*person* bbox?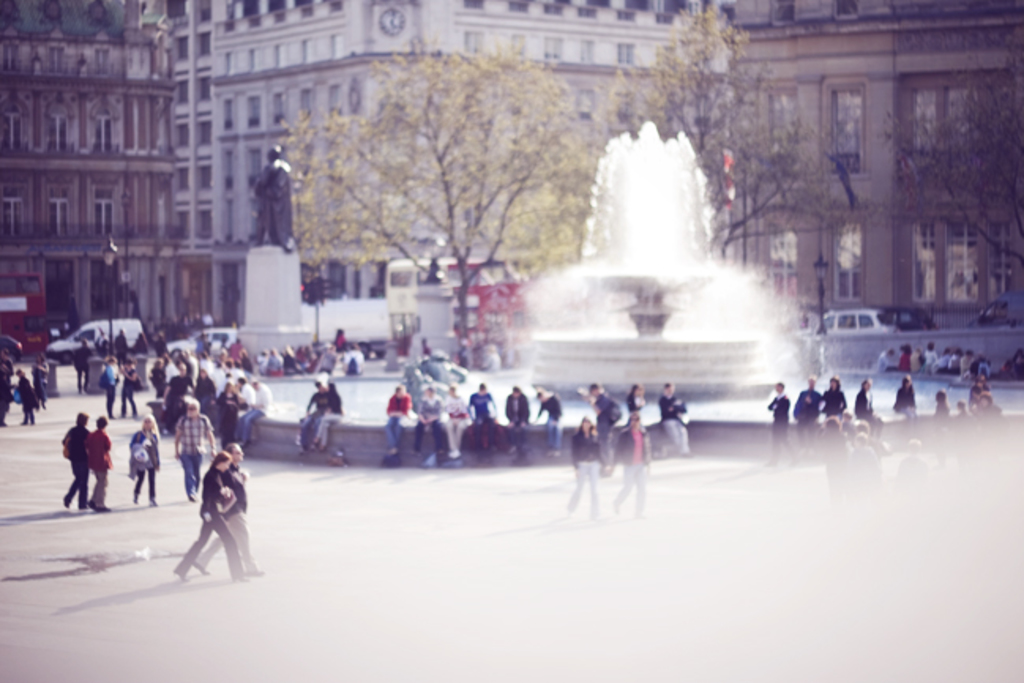
<box>251,147,295,251</box>
